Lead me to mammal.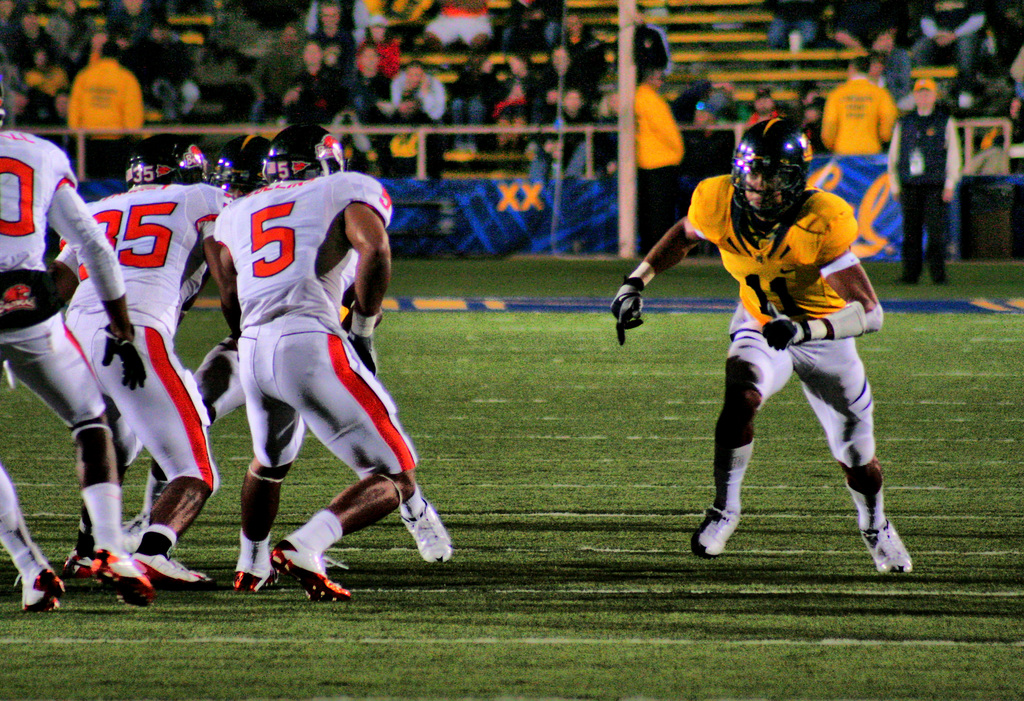
Lead to 559, 14, 602, 61.
